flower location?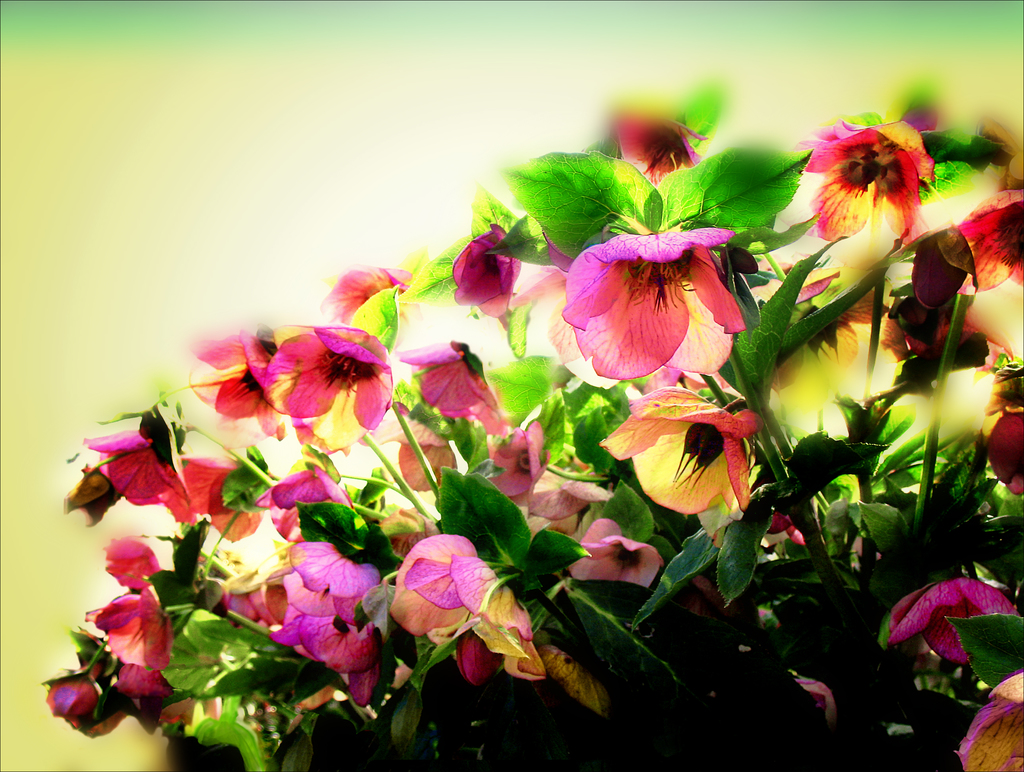
(left=267, top=619, right=383, bottom=710)
